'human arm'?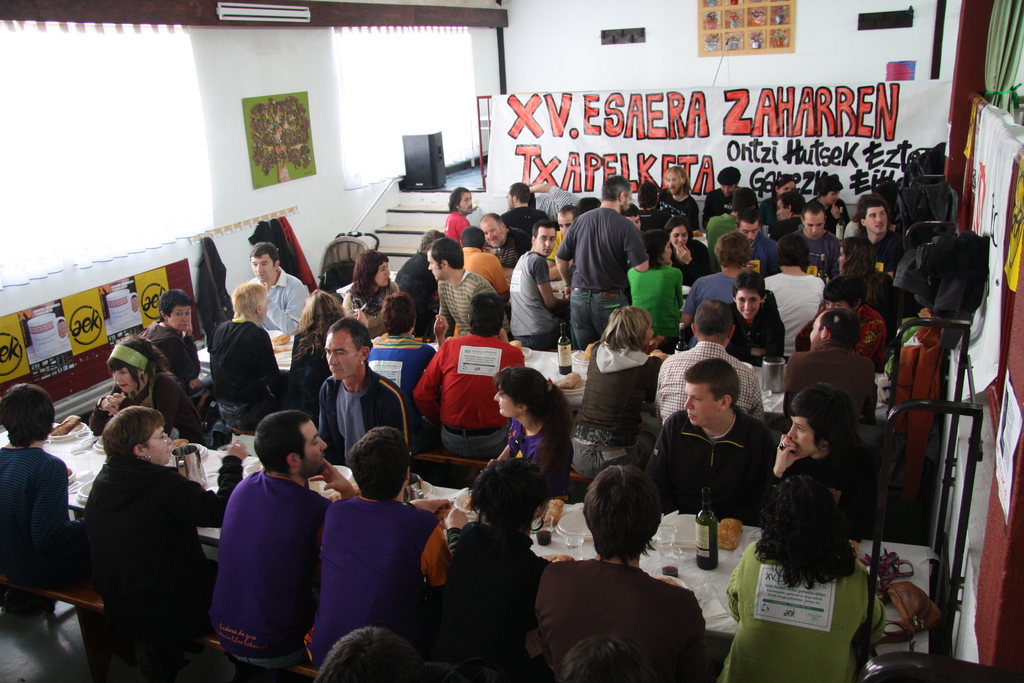
<bbox>407, 504, 467, 592</bbox>
